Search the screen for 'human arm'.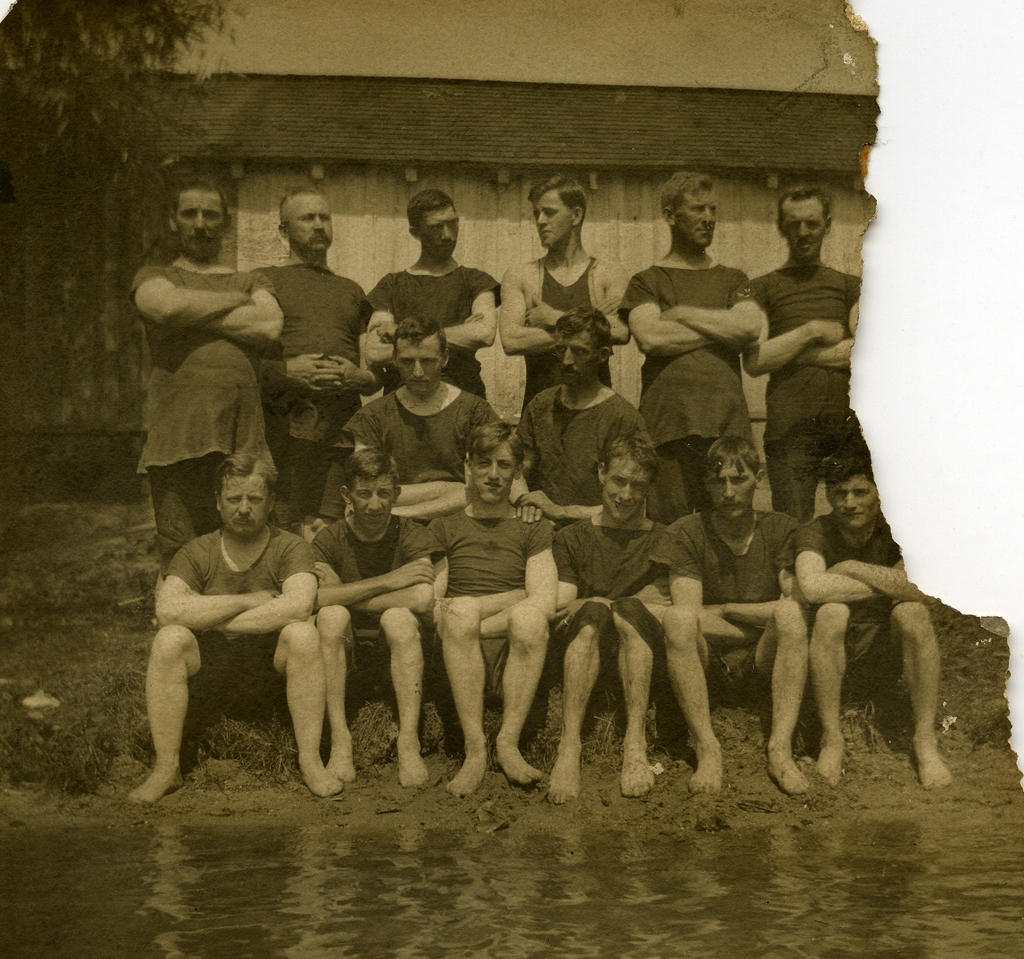
Found at Rect(502, 410, 653, 534).
